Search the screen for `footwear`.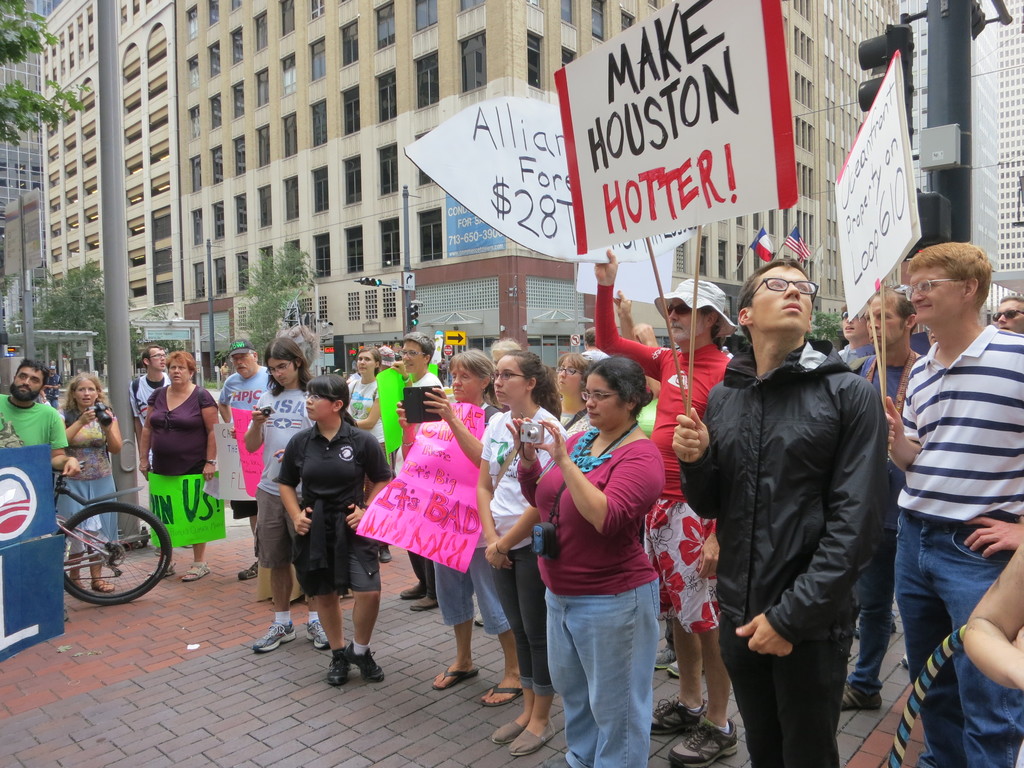
Found at bbox=[413, 593, 451, 616].
